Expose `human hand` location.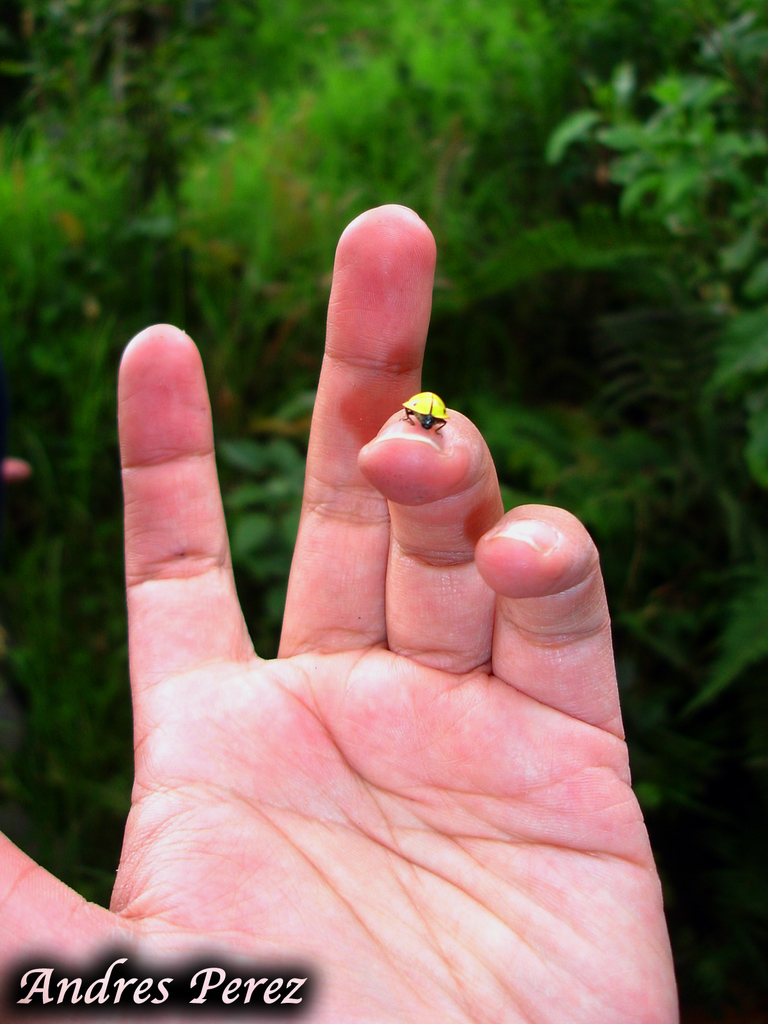
Exposed at (67, 308, 694, 1023).
